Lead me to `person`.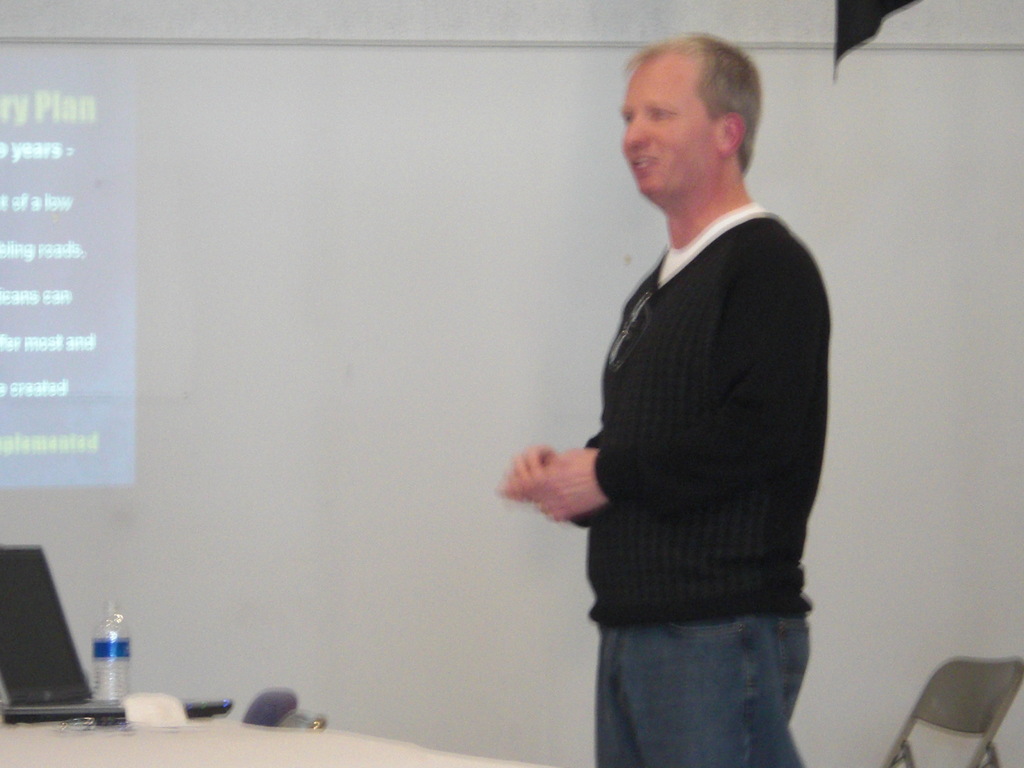
Lead to [522,0,858,767].
